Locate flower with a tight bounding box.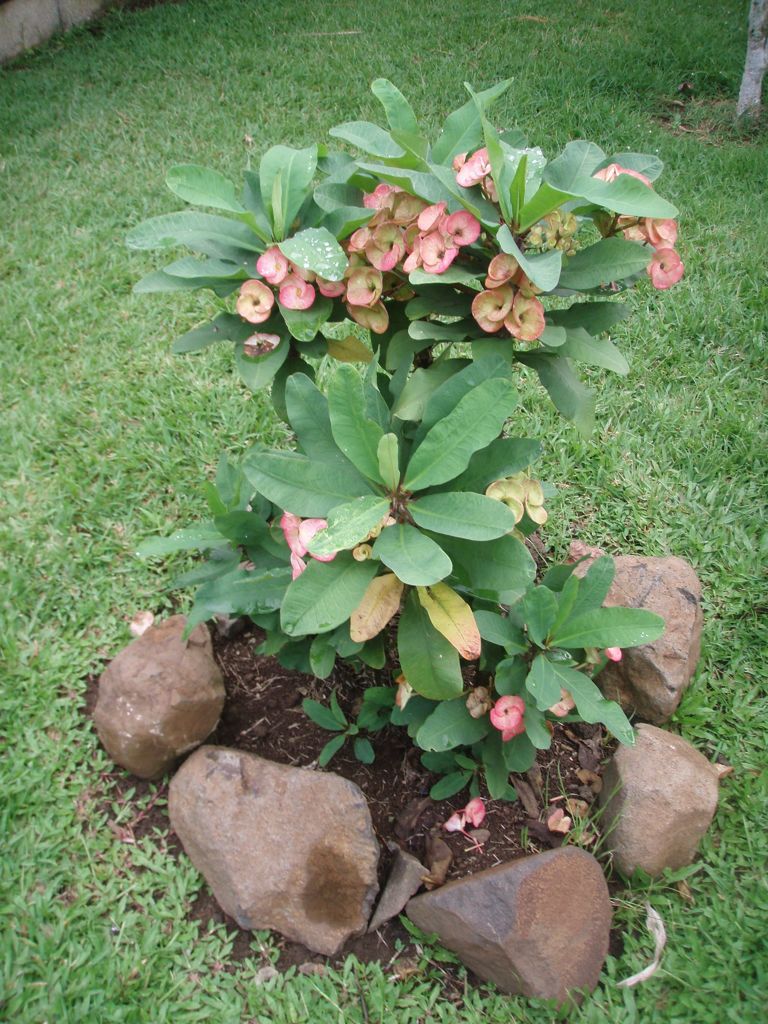
<box>473,290,516,330</box>.
